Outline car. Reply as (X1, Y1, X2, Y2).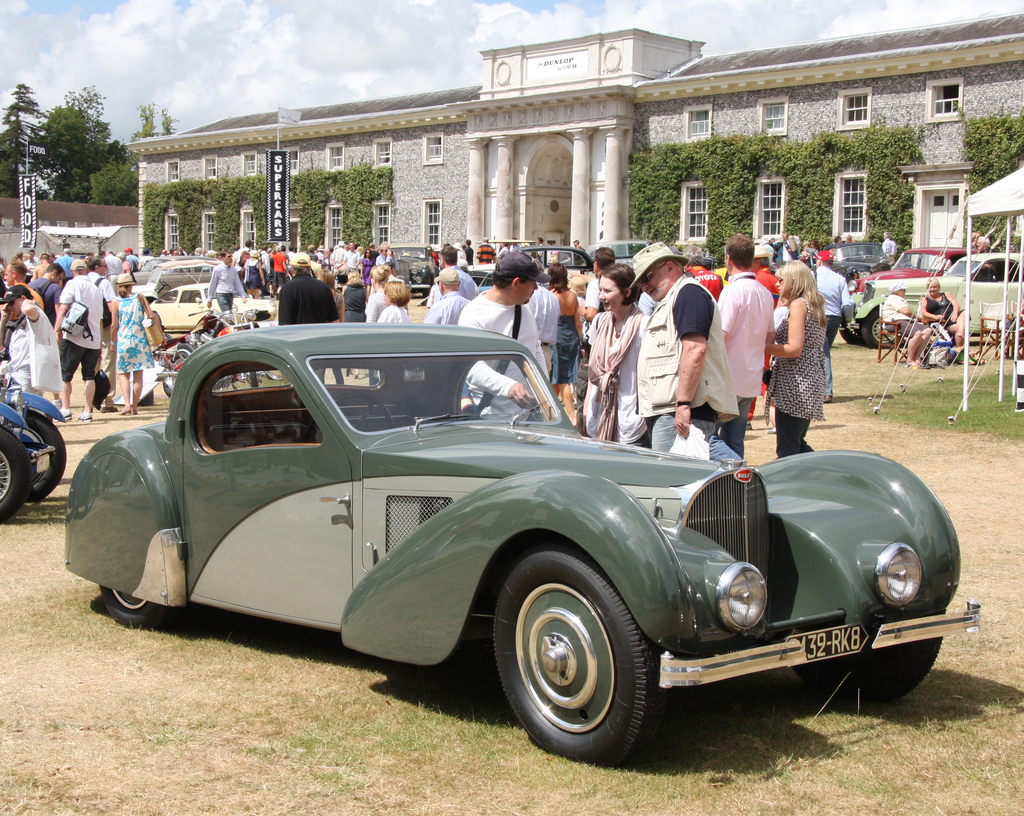
(812, 251, 898, 290).
